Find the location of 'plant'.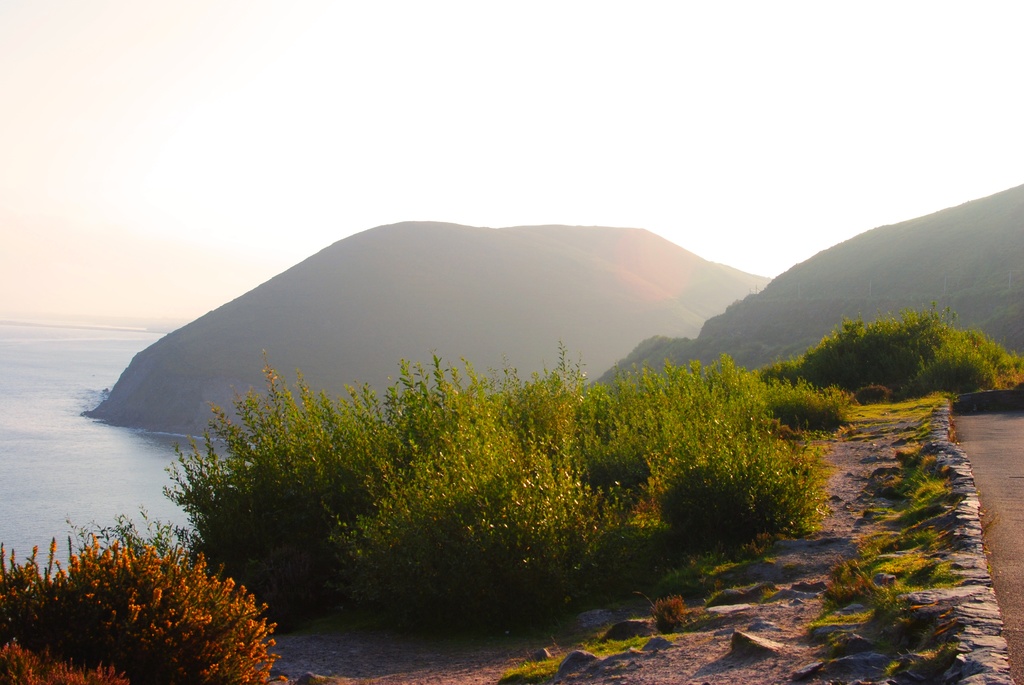
Location: 0, 542, 292, 684.
